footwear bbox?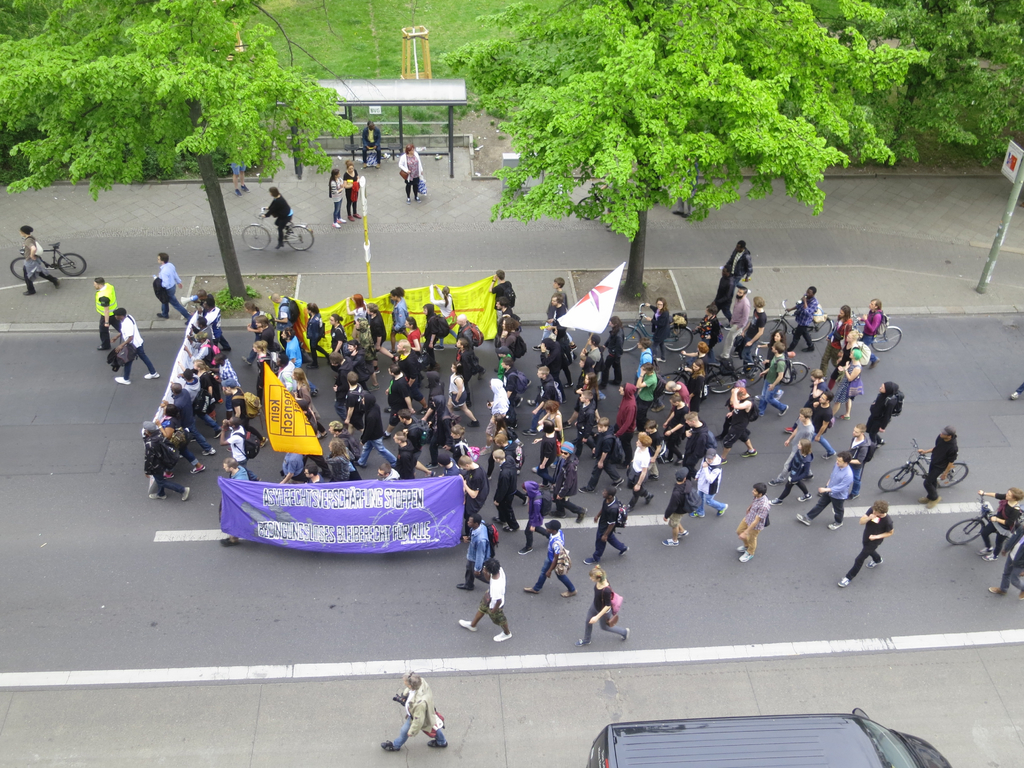
797/514/812/525
